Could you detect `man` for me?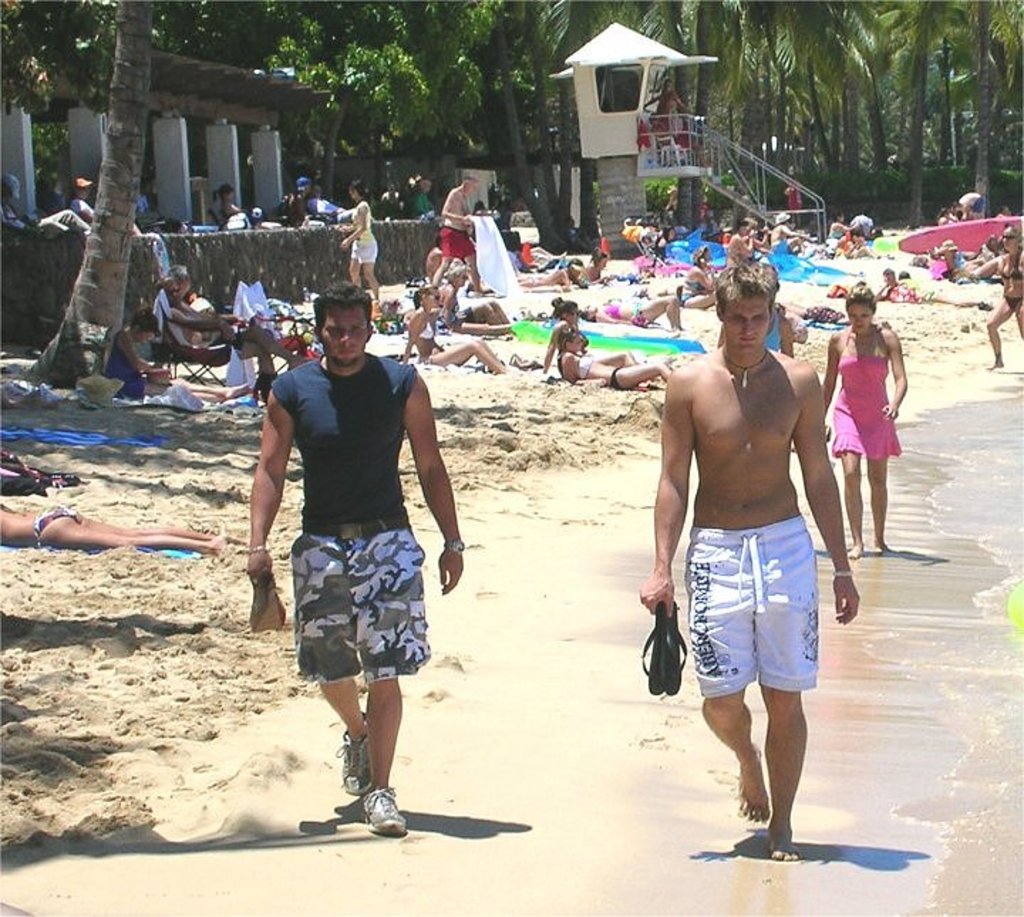
Detection result: BBox(240, 279, 466, 833).
